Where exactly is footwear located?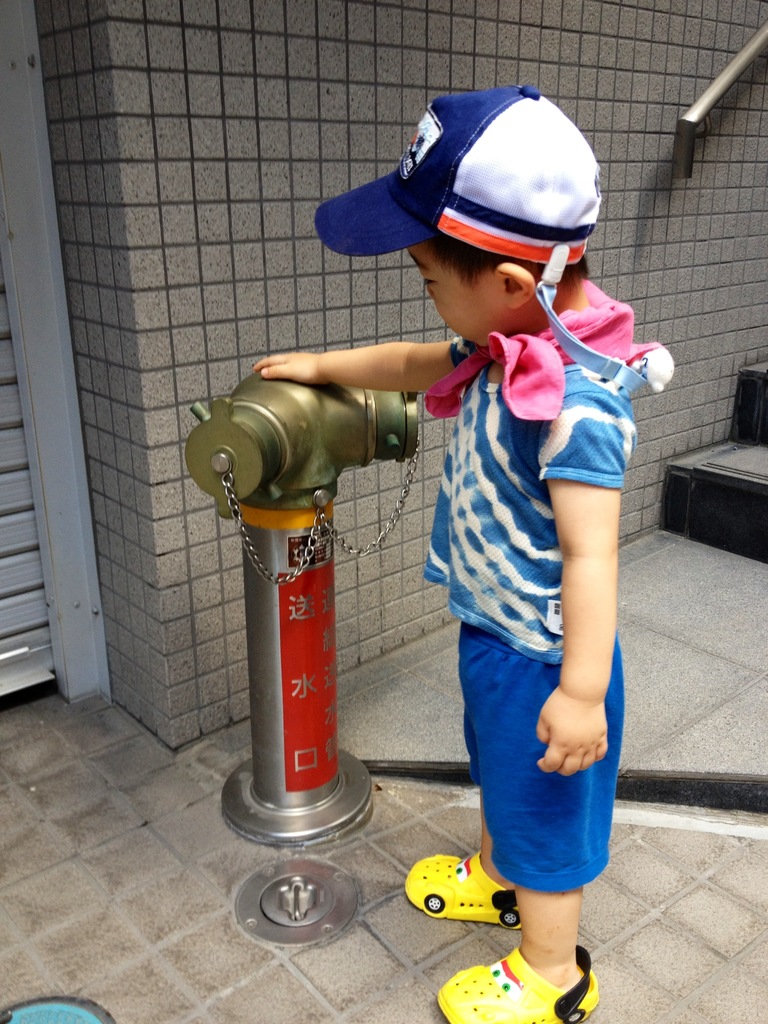
Its bounding box is bbox(403, 847, 525, 931).
